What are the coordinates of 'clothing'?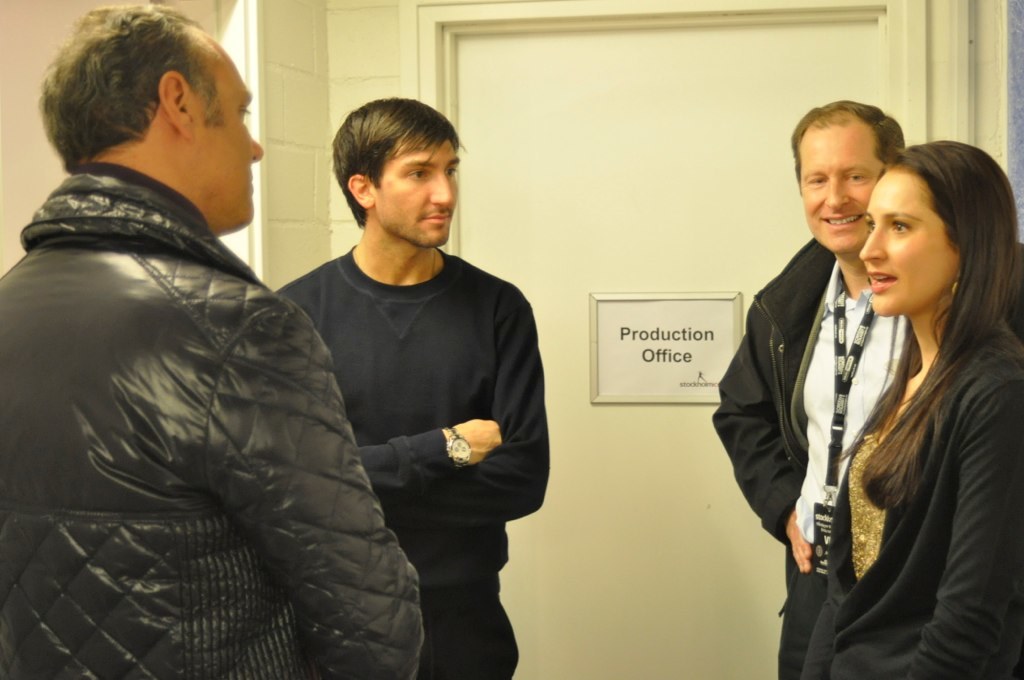
BBox(288, 189, 559, 657).
